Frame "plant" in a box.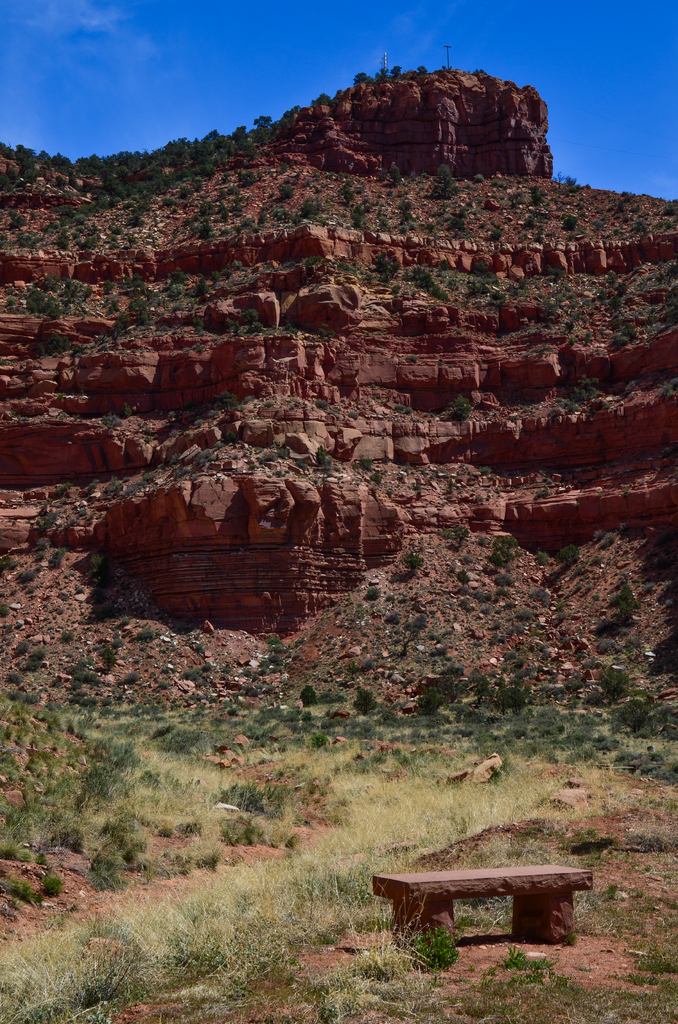
<region>535, 483, 553, 499</region>.
